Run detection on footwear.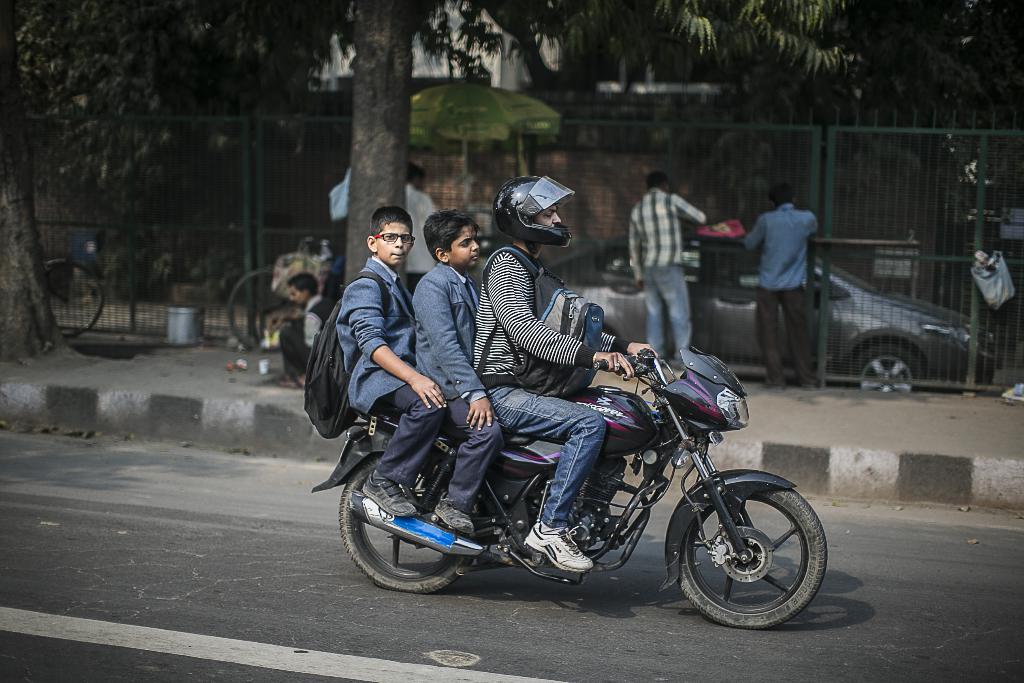
Result: [left=798, top=379, right=818, bottom=390].
